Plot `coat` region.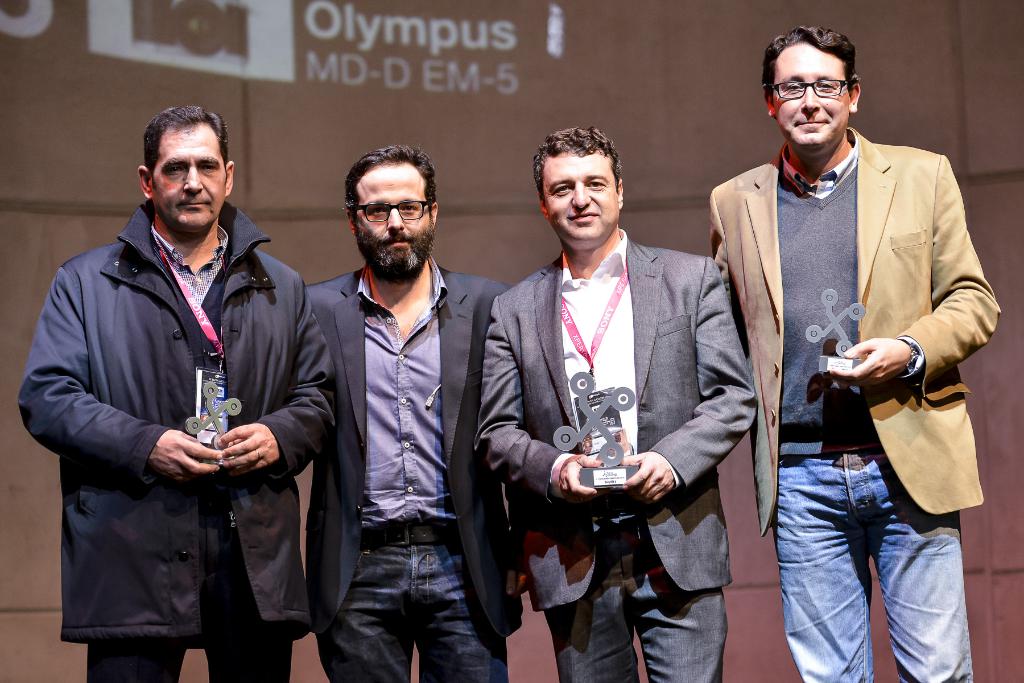
Plotted at select_region(730, 109, 983, 539).
